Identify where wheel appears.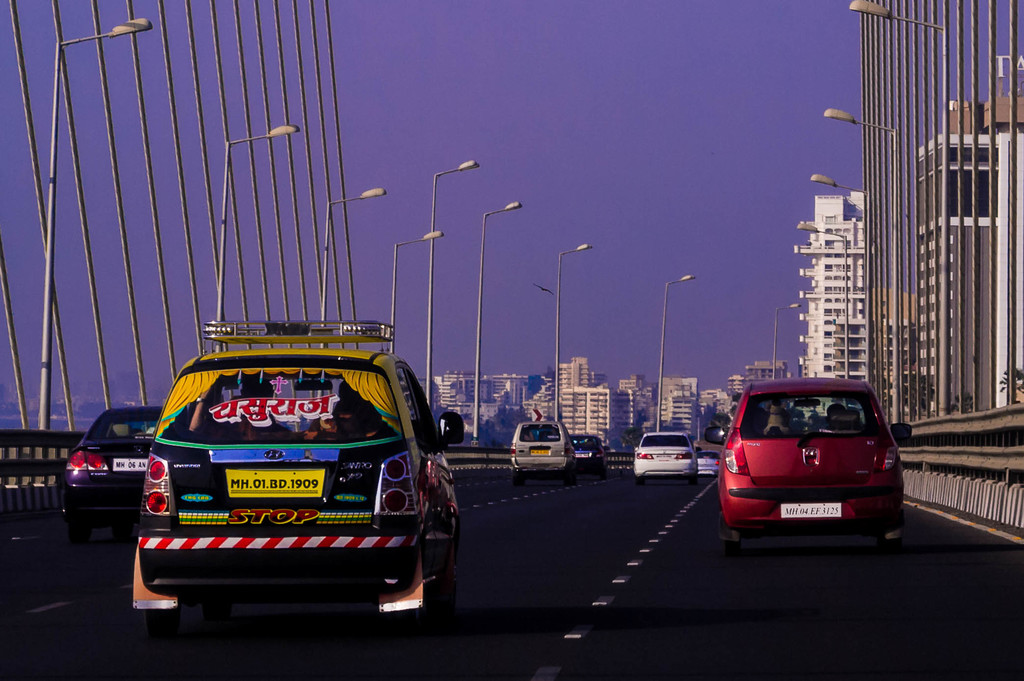
Appears at bbox=(884, 538, 901, 553).
